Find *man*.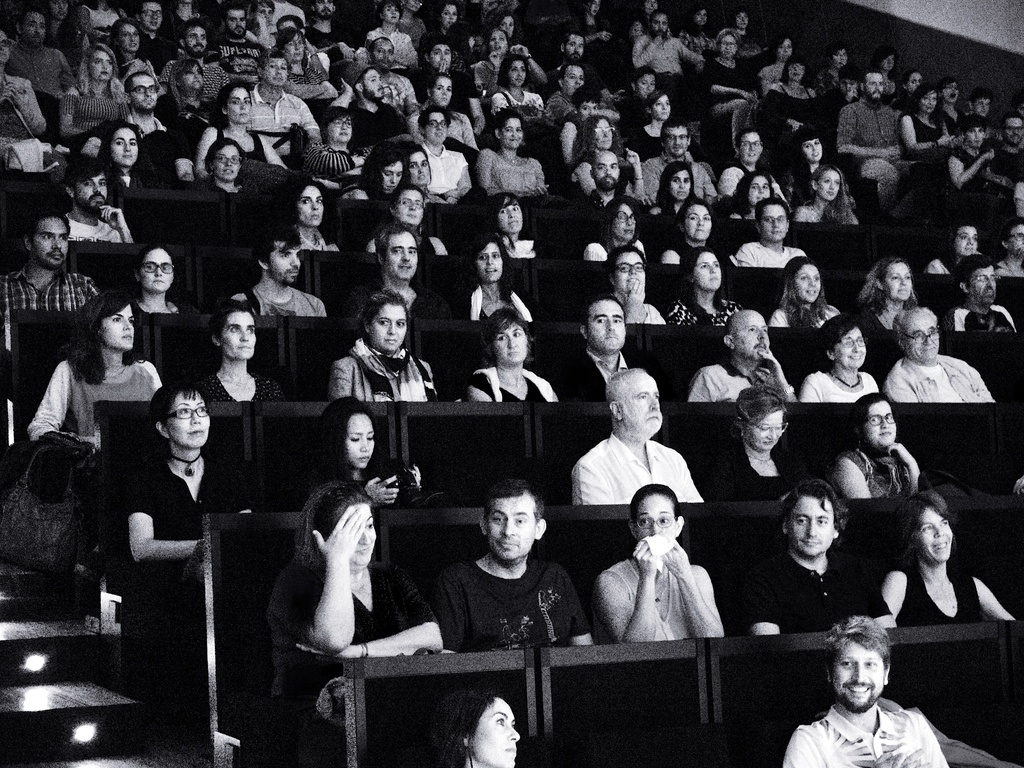
bbox=(686, 314, 797, 406).
